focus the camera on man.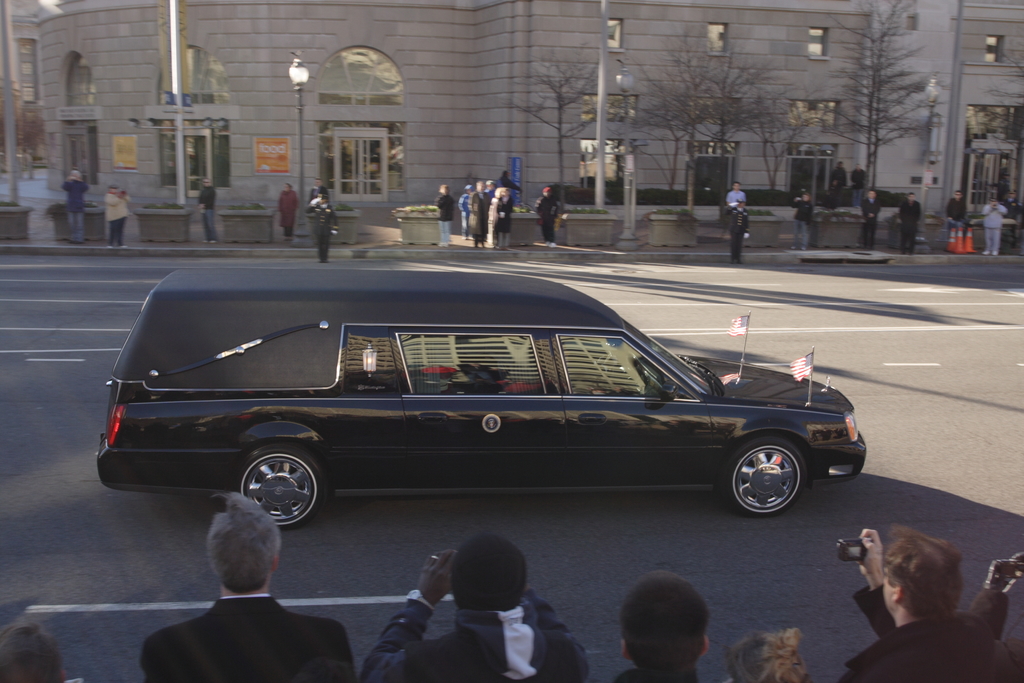
Focus region: 792:190:813:255.
